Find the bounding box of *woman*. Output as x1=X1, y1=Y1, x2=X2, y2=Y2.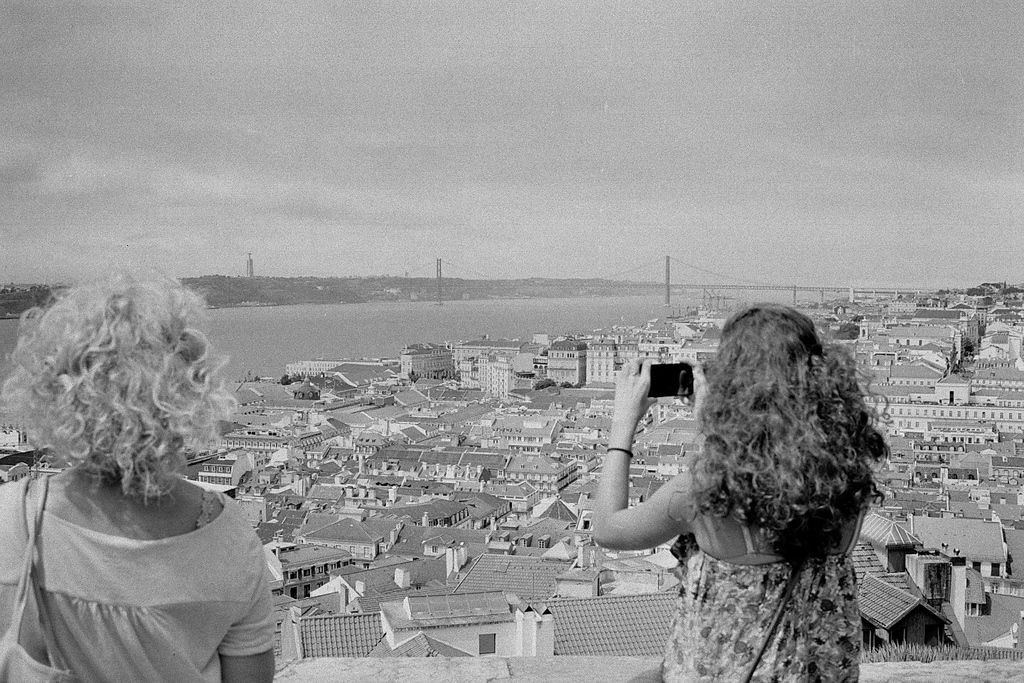
x1=0, y1=263, x2=274, y2=682.
